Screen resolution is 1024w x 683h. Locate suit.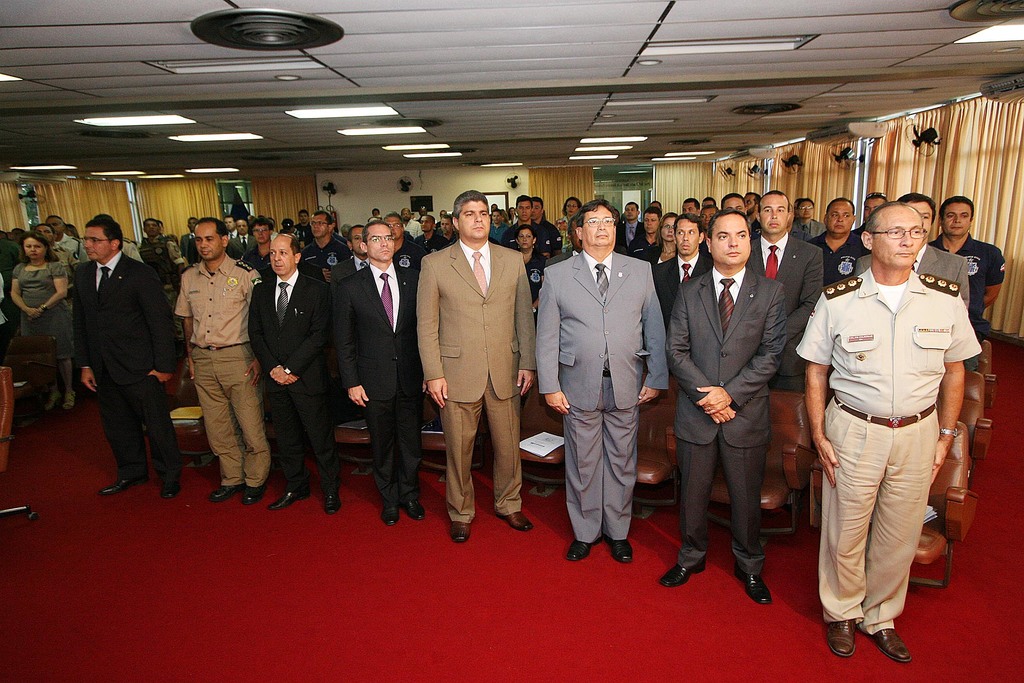
[left=615, top=220, right=641, bottom=249].
